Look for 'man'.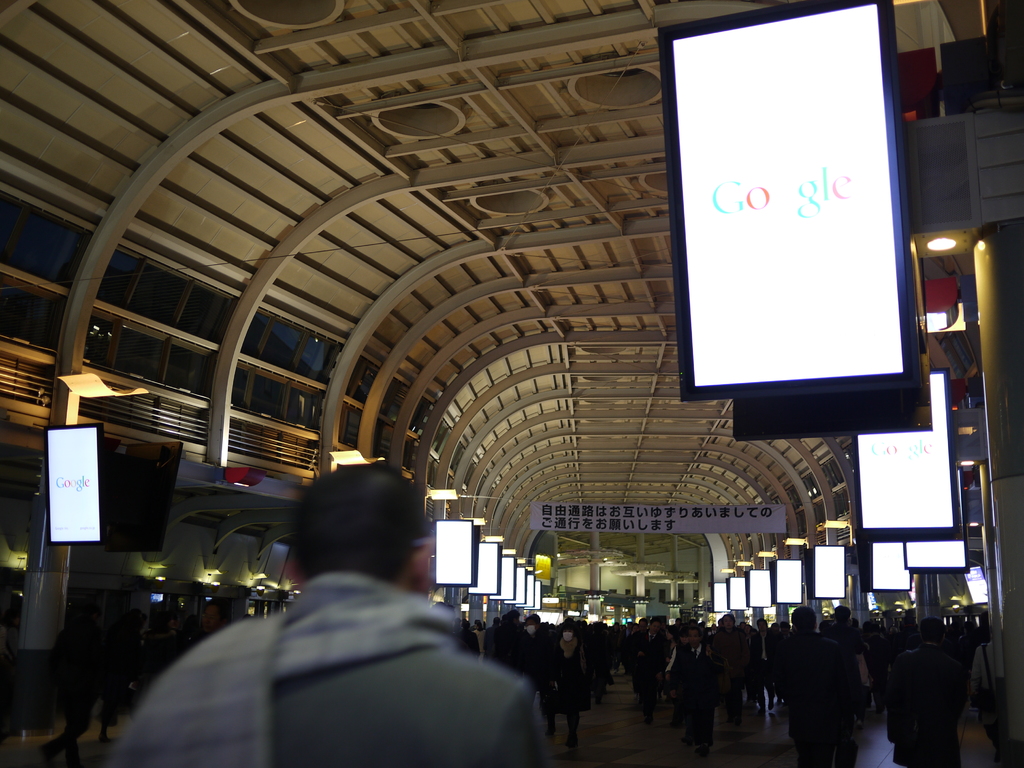
Found: box=[103, 458, 546, 767].
